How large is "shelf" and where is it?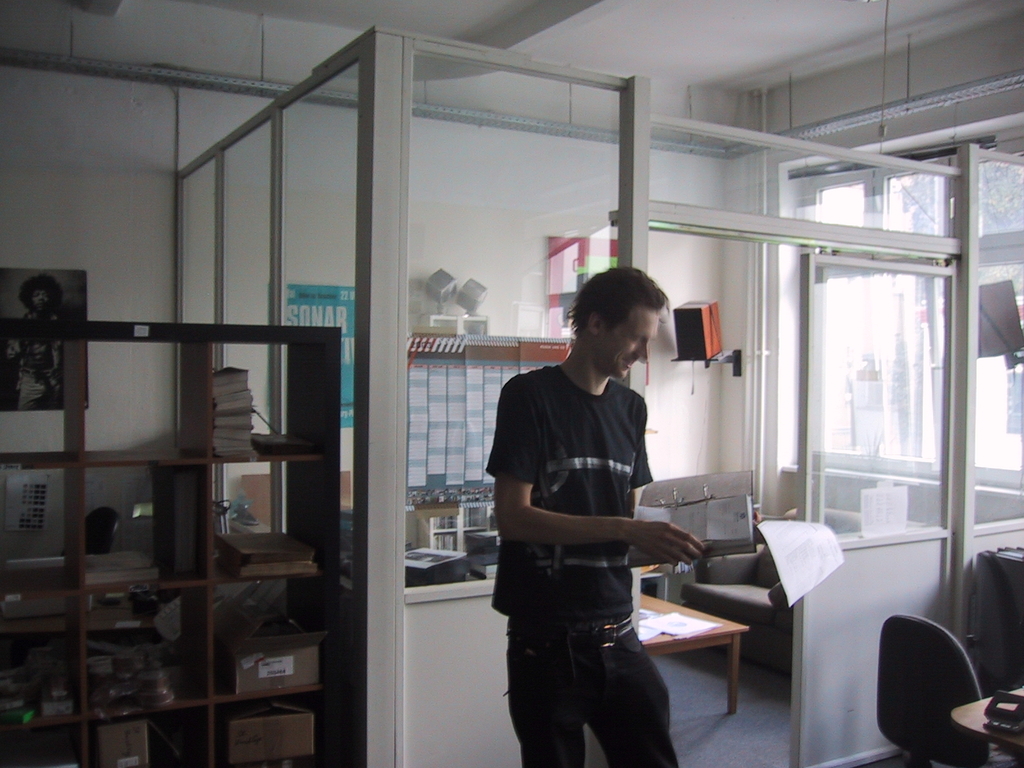
Bounding box: bbox=[14, 239, 371, 728].
